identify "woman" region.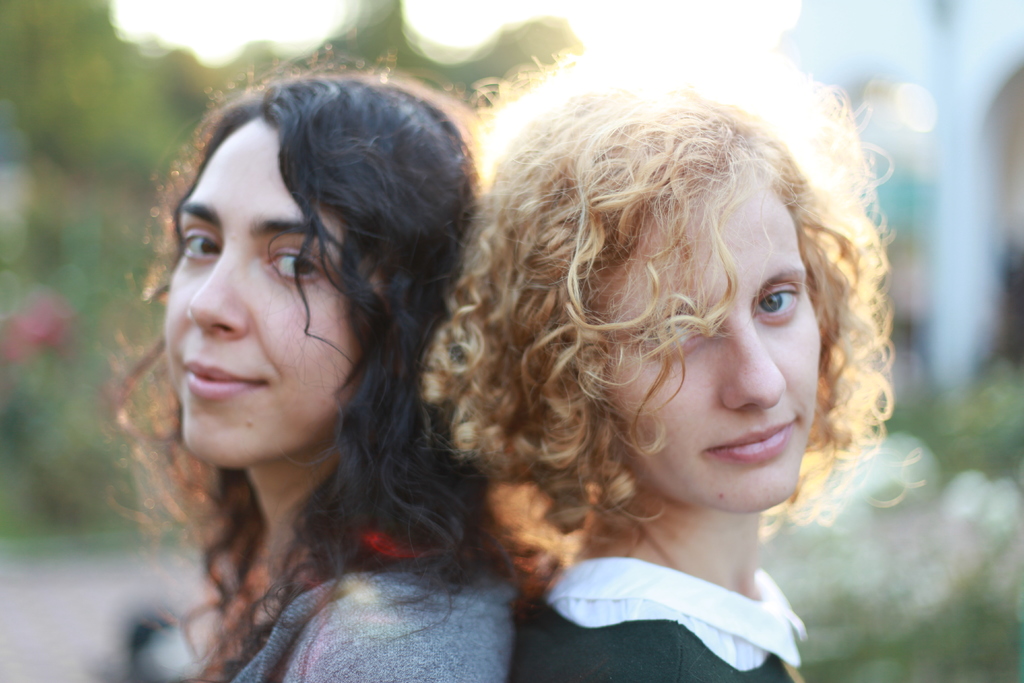
Region: (425, 42, 899, 682).
